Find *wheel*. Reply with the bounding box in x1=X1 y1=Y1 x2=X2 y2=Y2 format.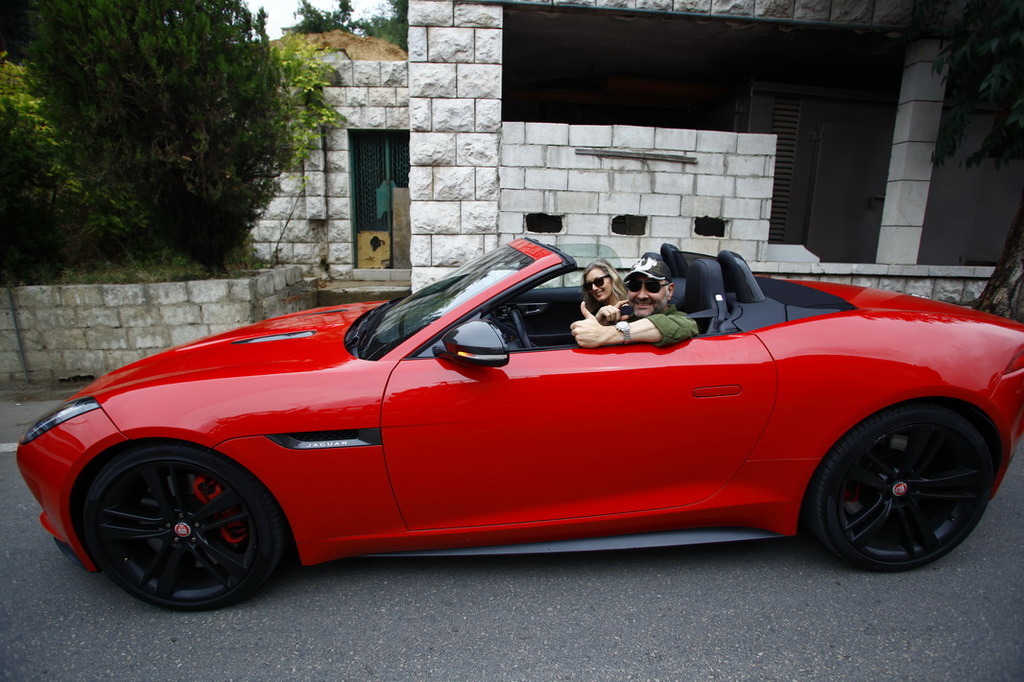
x1=63 y1=444 x2=285 y2=605.
